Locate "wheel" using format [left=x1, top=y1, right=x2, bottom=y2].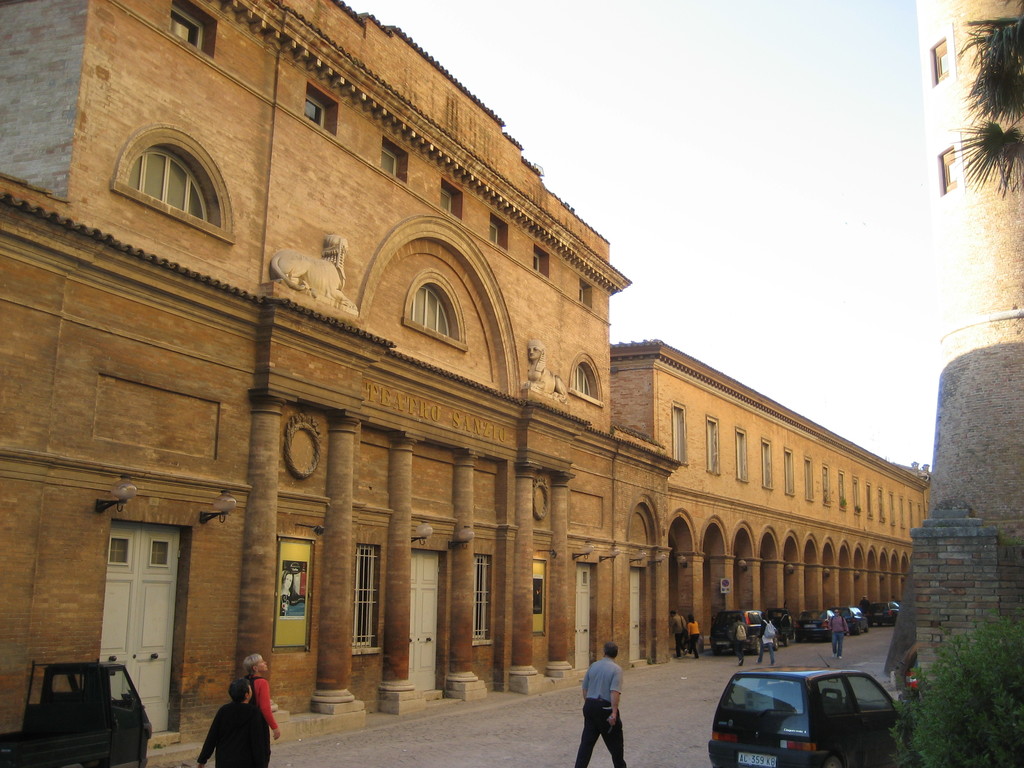
[left=751, top=638, right=758, bottom=652].
